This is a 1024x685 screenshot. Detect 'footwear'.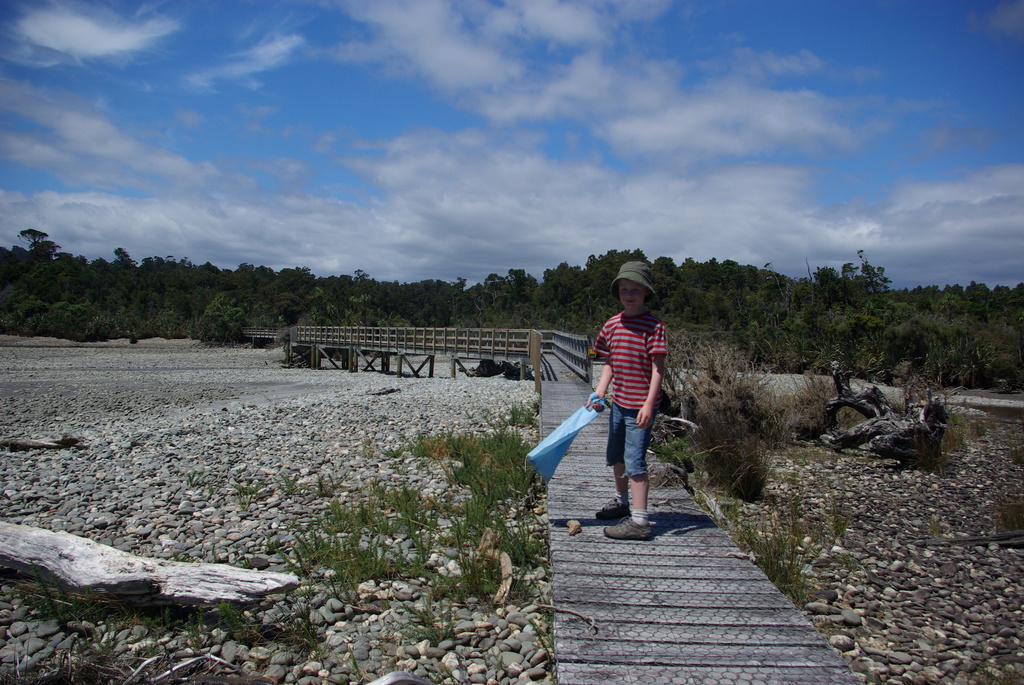
[591, 498, 633, 520].
